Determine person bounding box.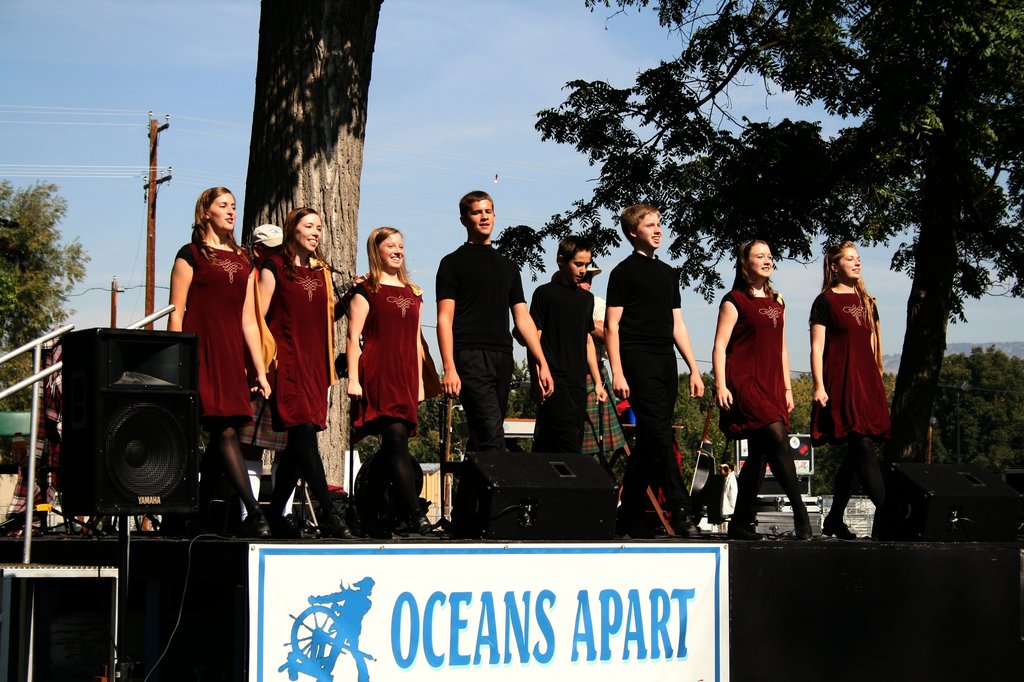
Determined: box(345, 224, 439, 534).
